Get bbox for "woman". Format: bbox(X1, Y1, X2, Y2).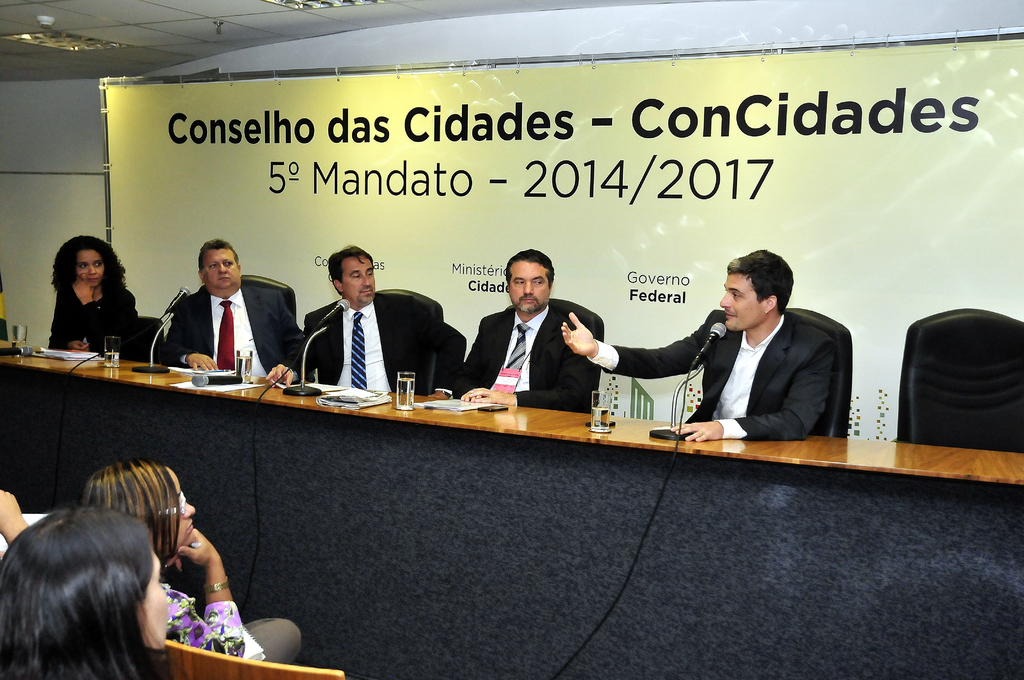
bbox(70, 453, 276, 674).
